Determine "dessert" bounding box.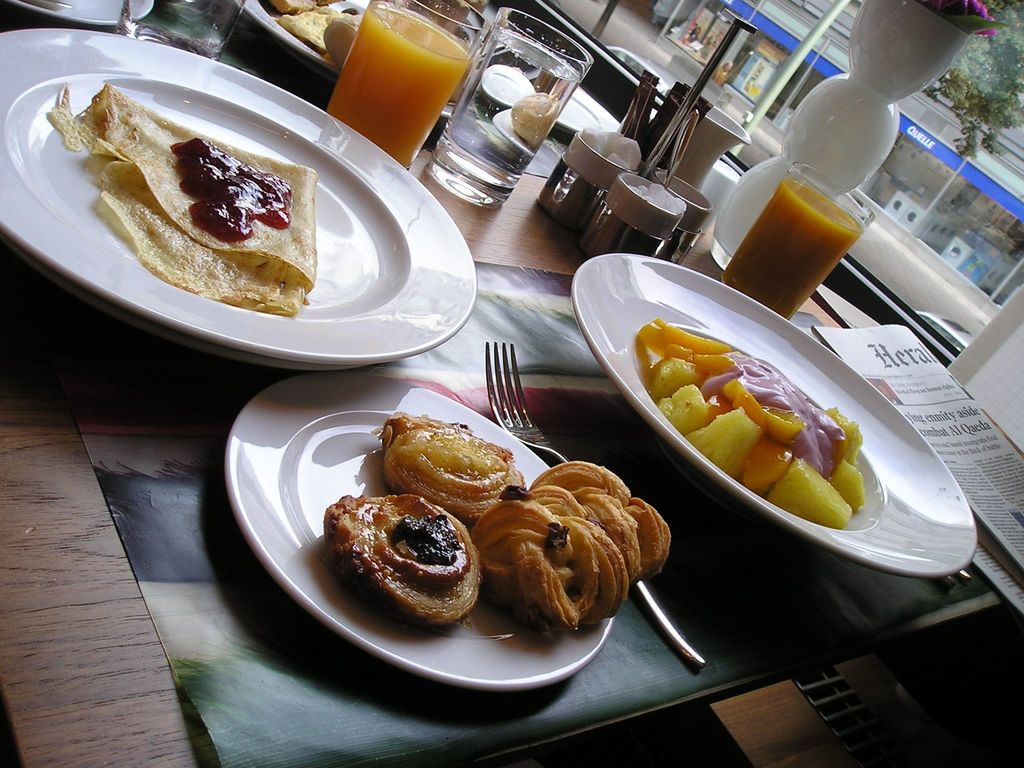
Determined: (72, 106, 317, 320).
